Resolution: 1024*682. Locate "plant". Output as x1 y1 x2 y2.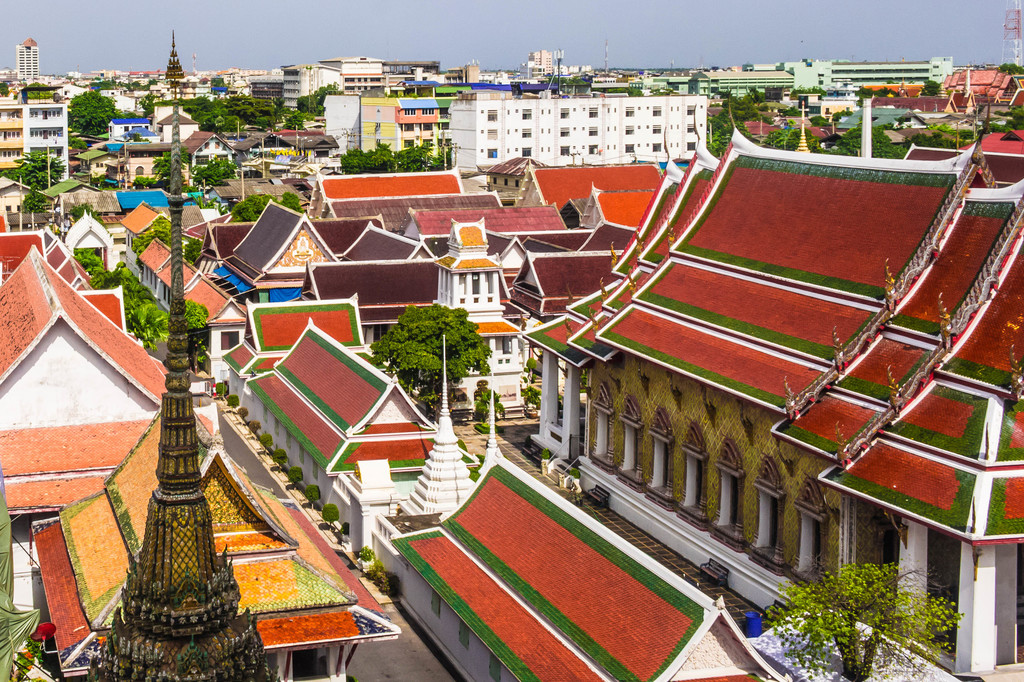
908 122 959 153.
